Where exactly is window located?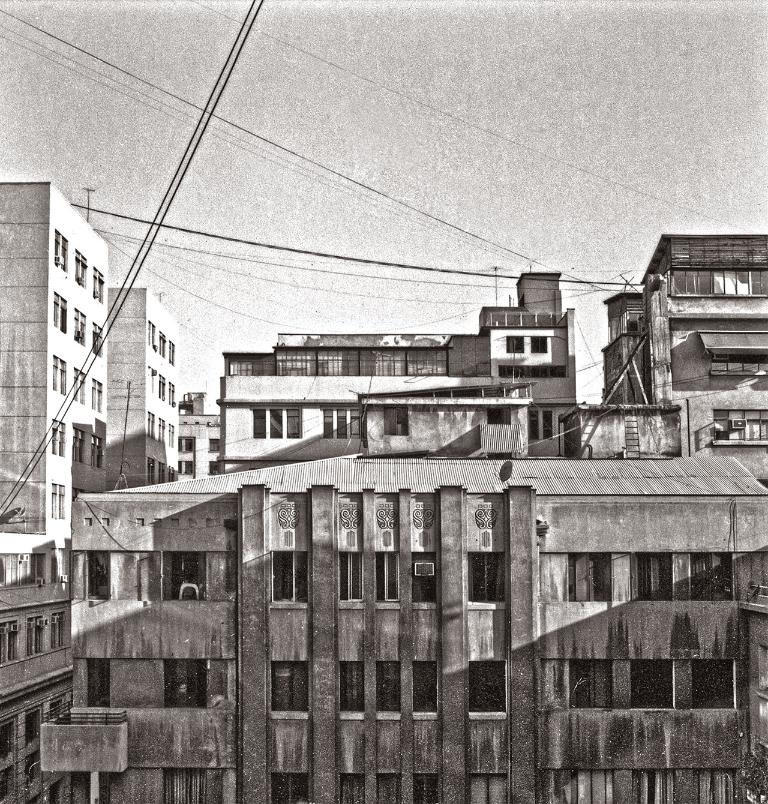
Its bounding box is x1=46, y1=691, x2=71, y2=713.
